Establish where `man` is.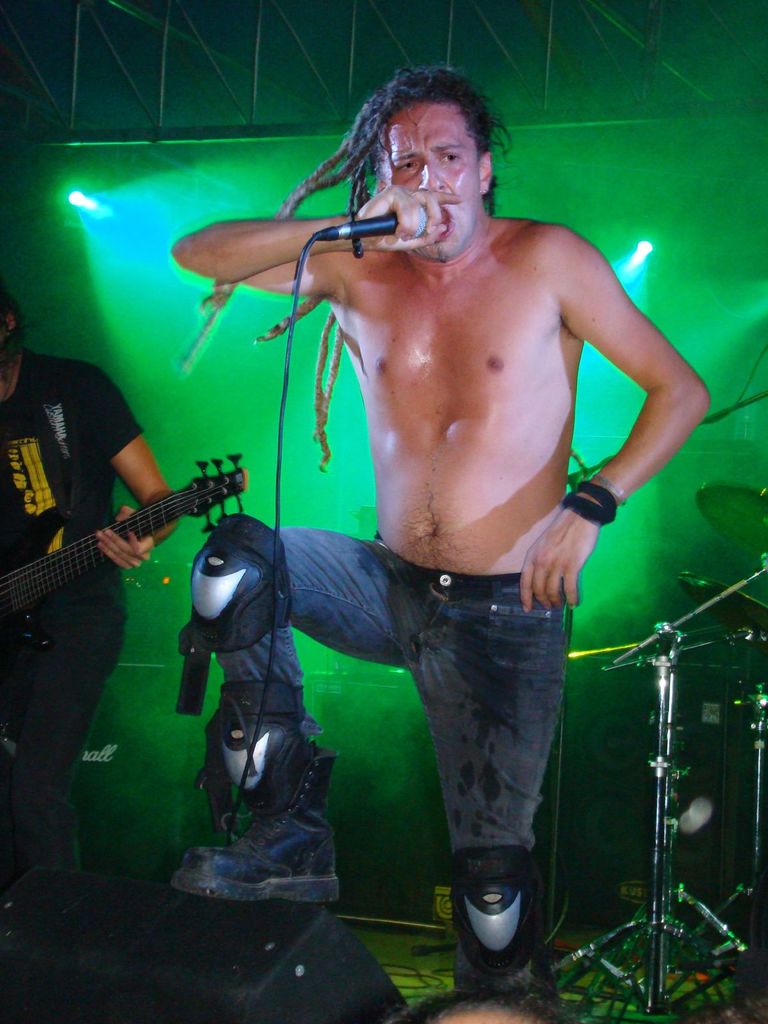
Established at 0:284:182:908.
